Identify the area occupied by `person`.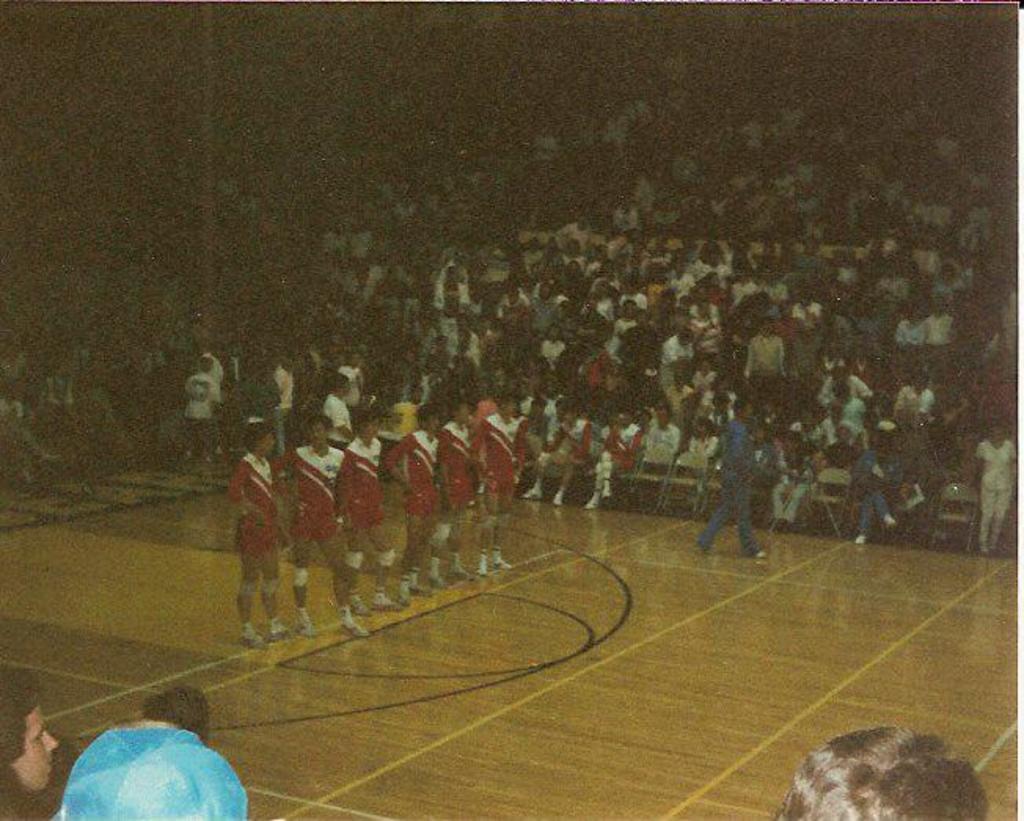
Area: 430/399/484/590.
